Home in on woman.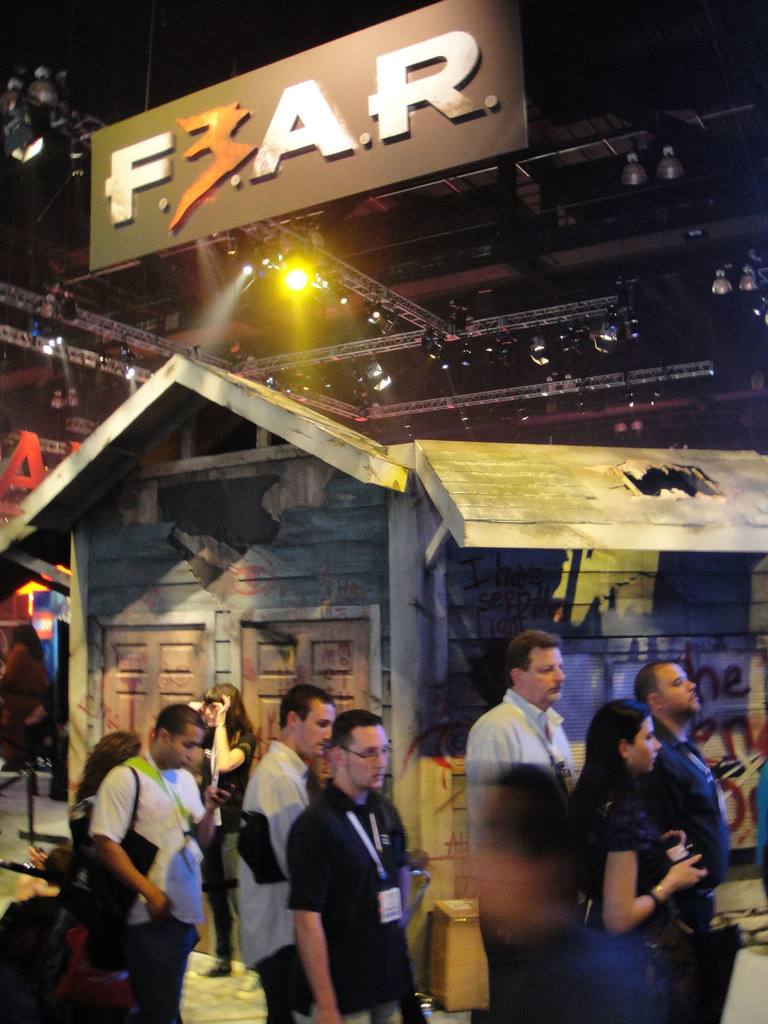
Homed in at l=0, t=621, r=47, b=769.
